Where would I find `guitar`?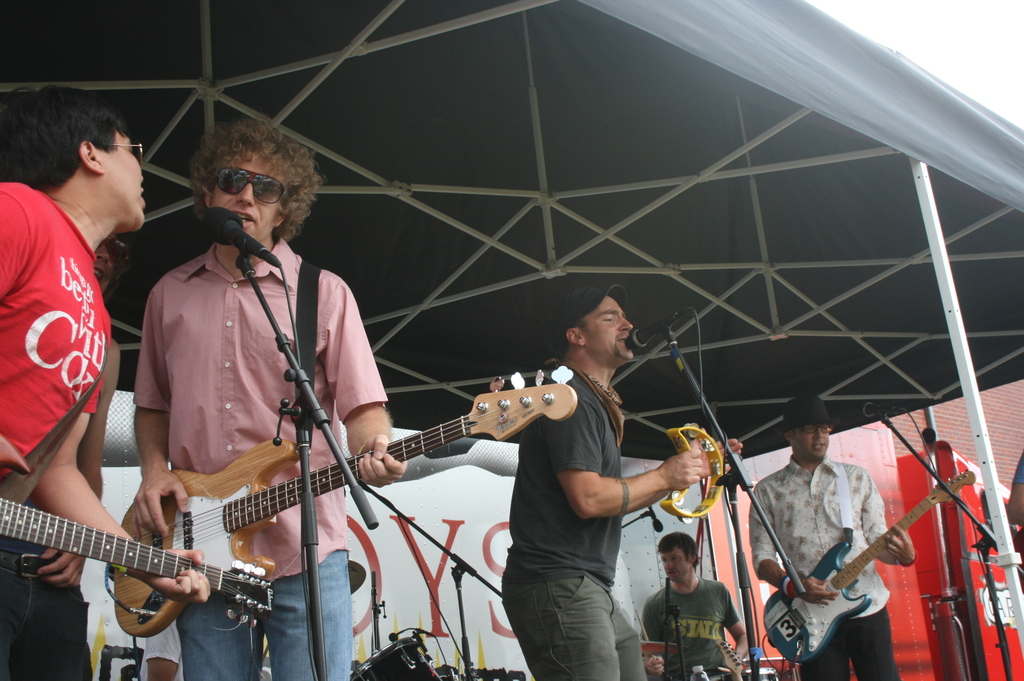
At 109,399,585,645.
